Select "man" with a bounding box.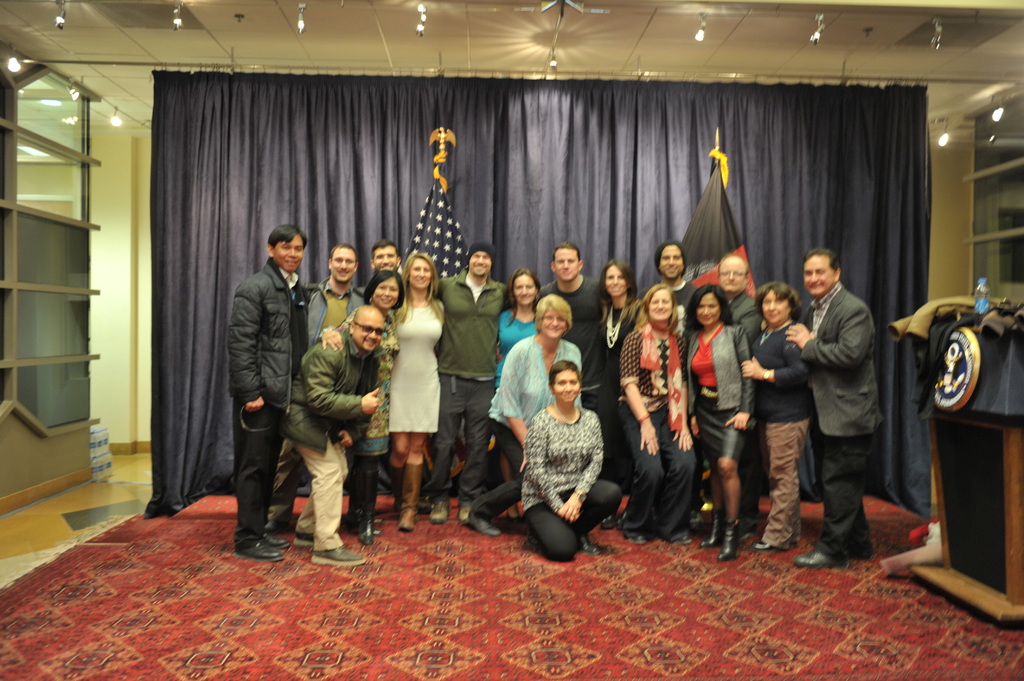
crop(227, 225, 313, 563).
